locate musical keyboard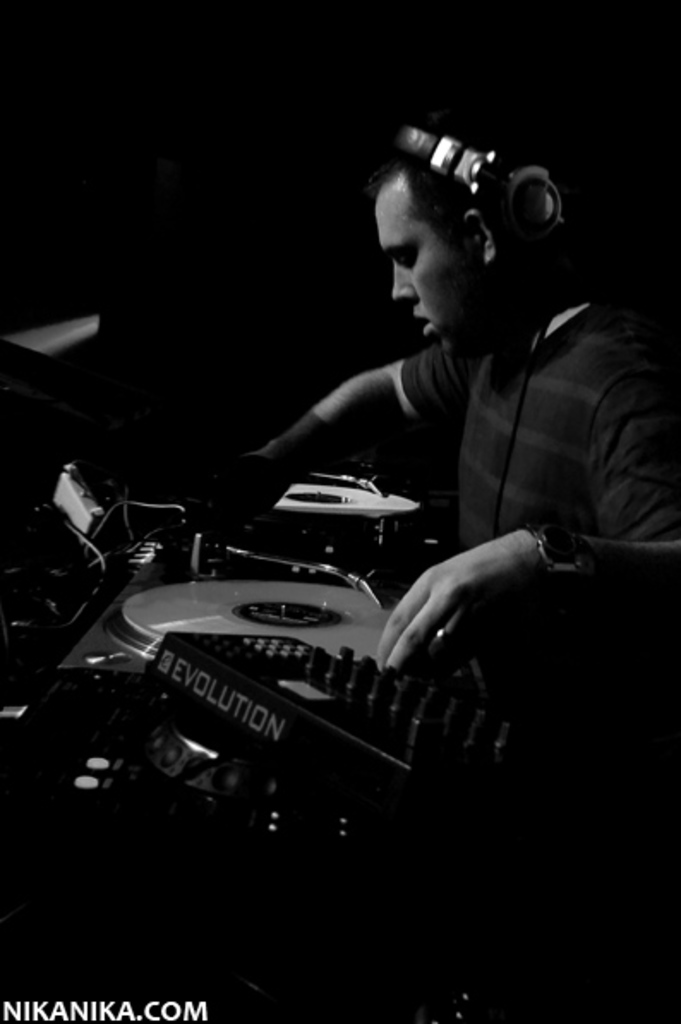
select_region(197, 509, 527, 861)
